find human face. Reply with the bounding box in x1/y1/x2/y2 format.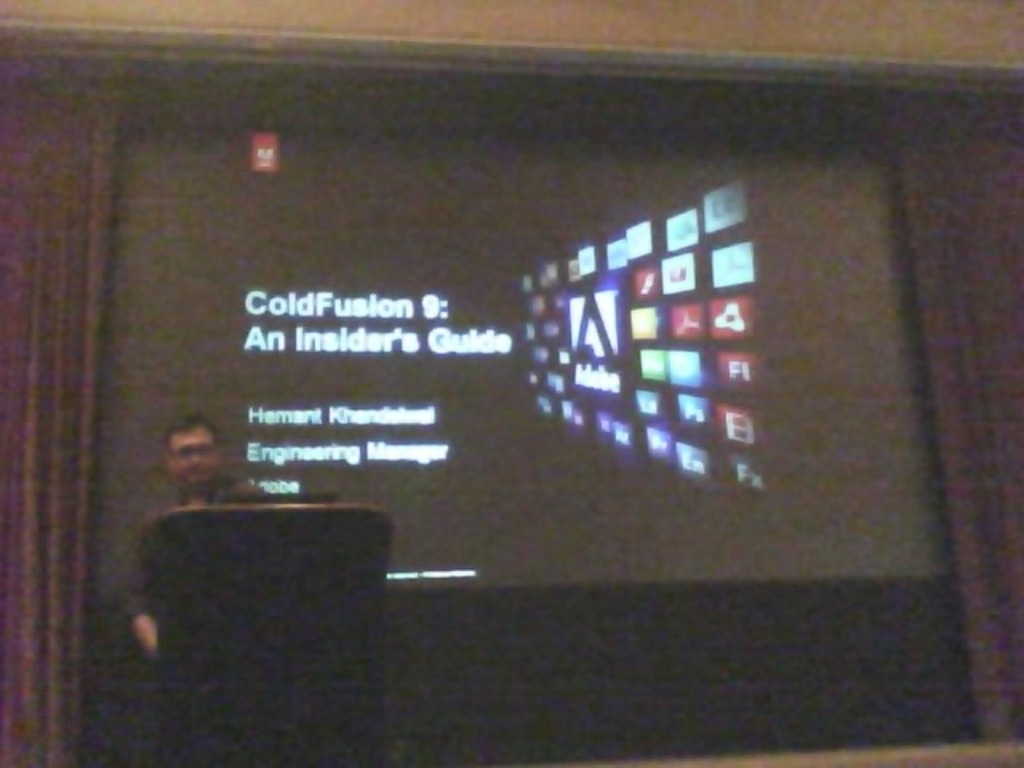
171/424/213/478.
